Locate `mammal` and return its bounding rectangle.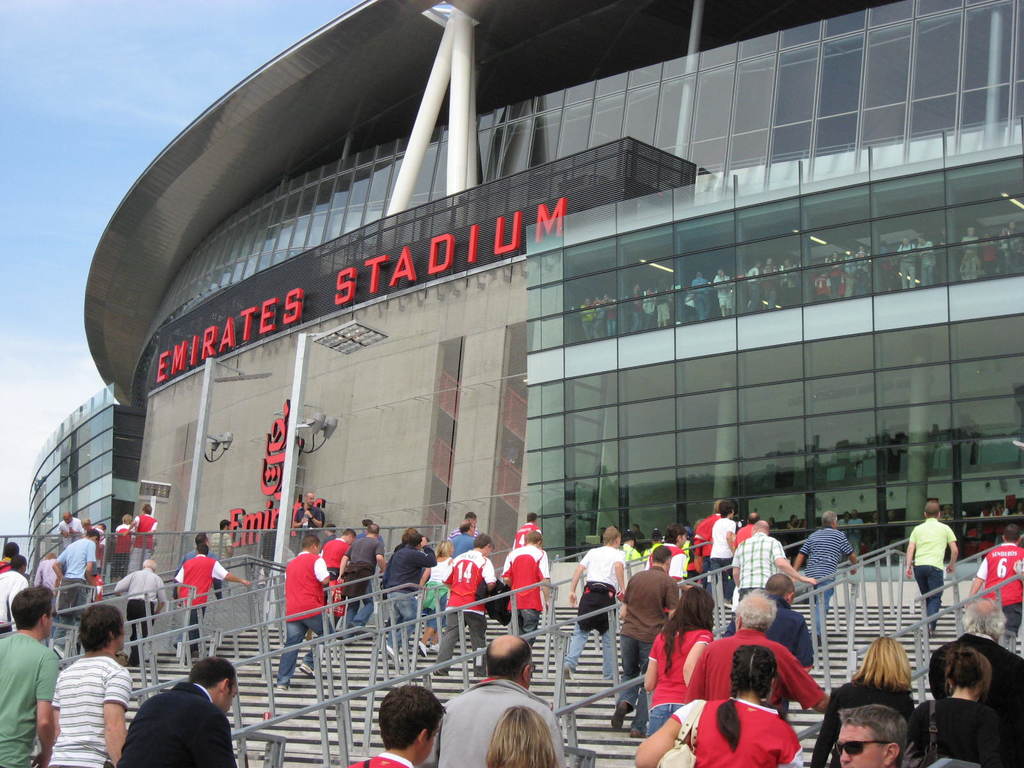
<region>90, 522, 108, 580</region>.
